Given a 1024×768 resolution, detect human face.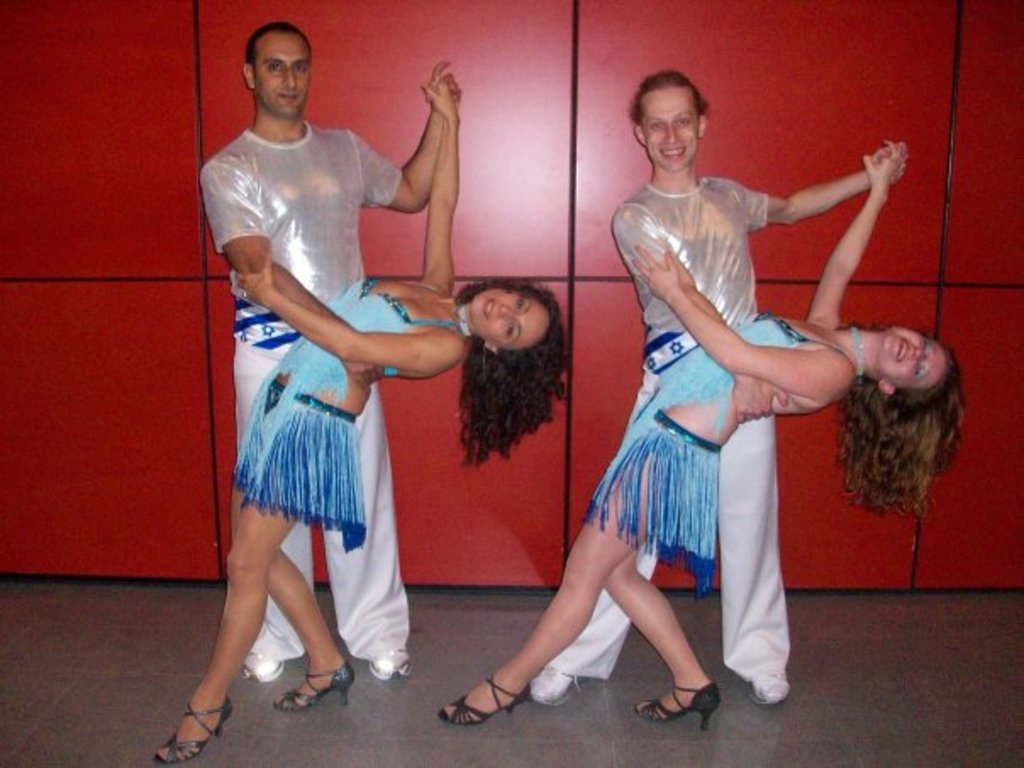
(x1=639, y1=86, x2=700, y2=171).
